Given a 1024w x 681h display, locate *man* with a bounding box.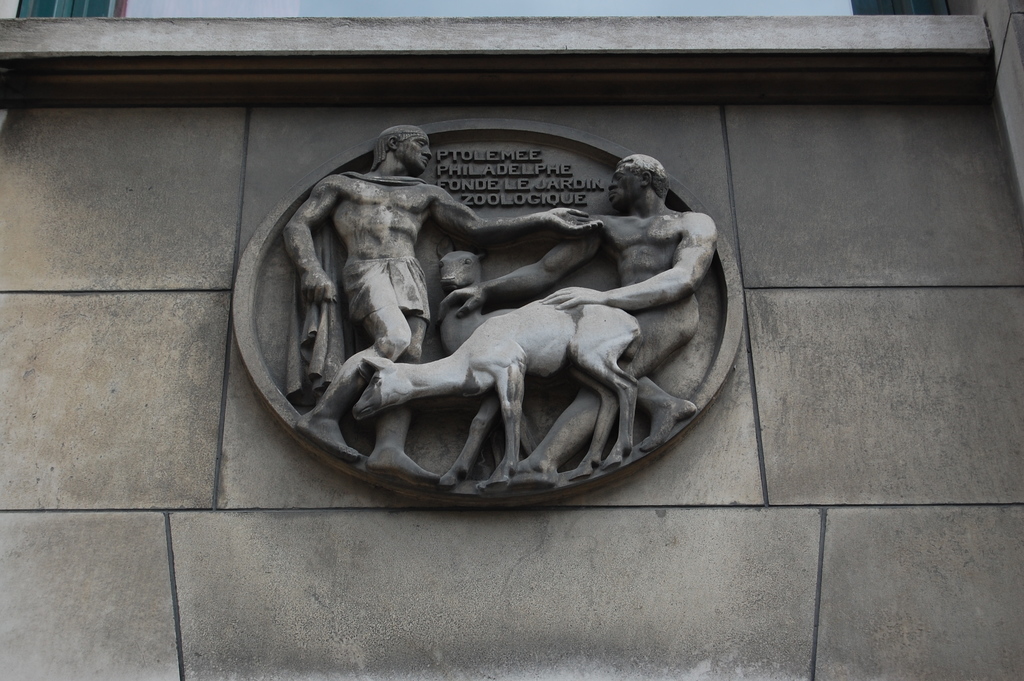
Located: BBox(284, 126, 604, 480).
